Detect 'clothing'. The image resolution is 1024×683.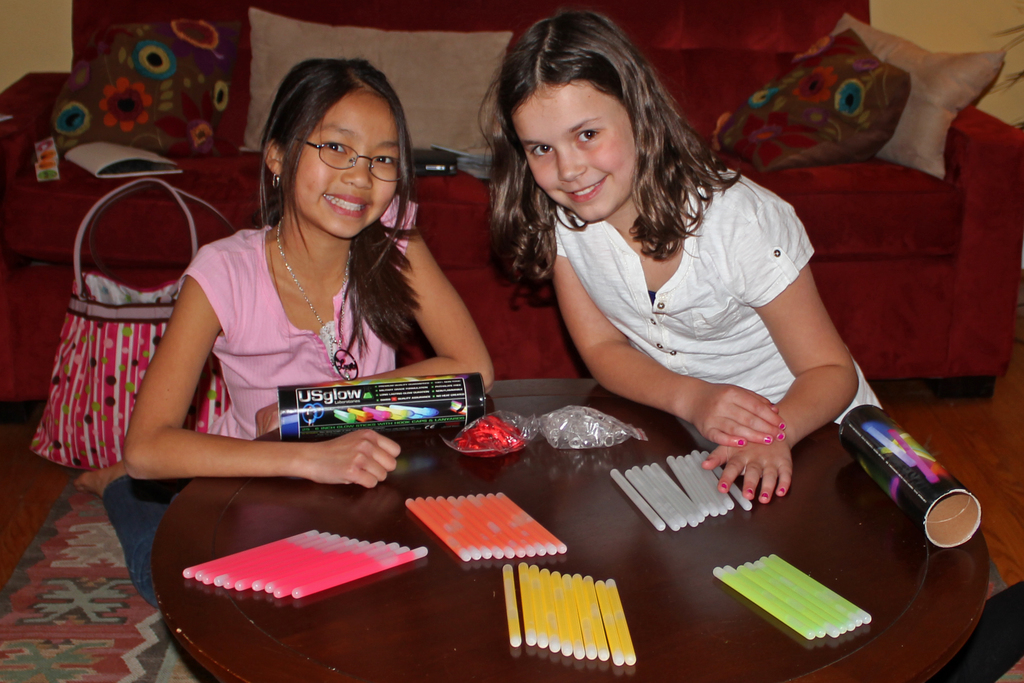
box=[532, 150, 900, 429].
